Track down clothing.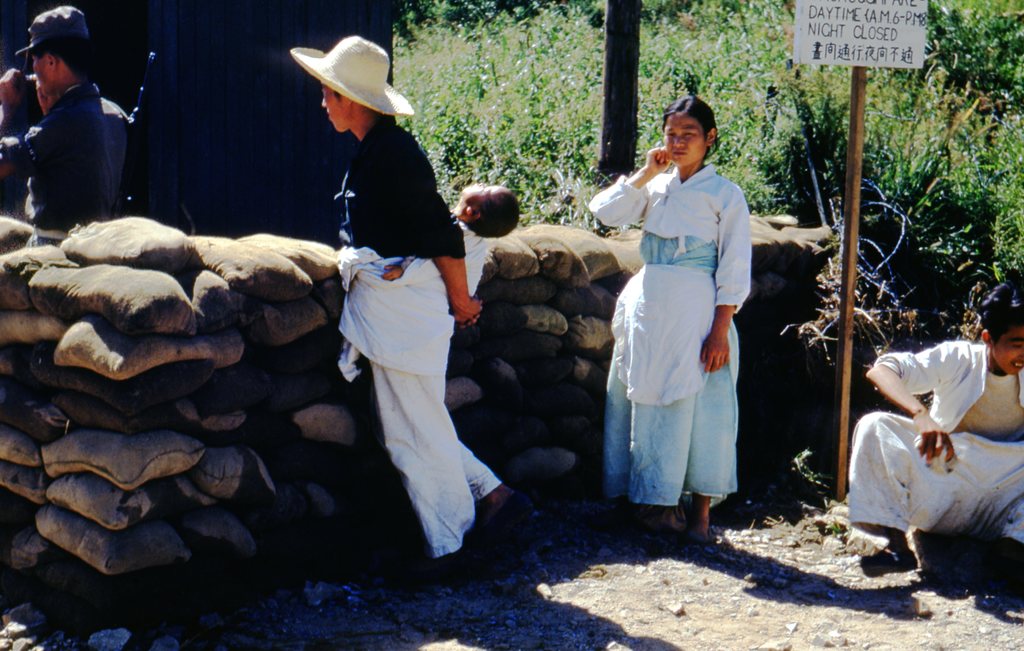
Tracked to 588:159:753:504.
